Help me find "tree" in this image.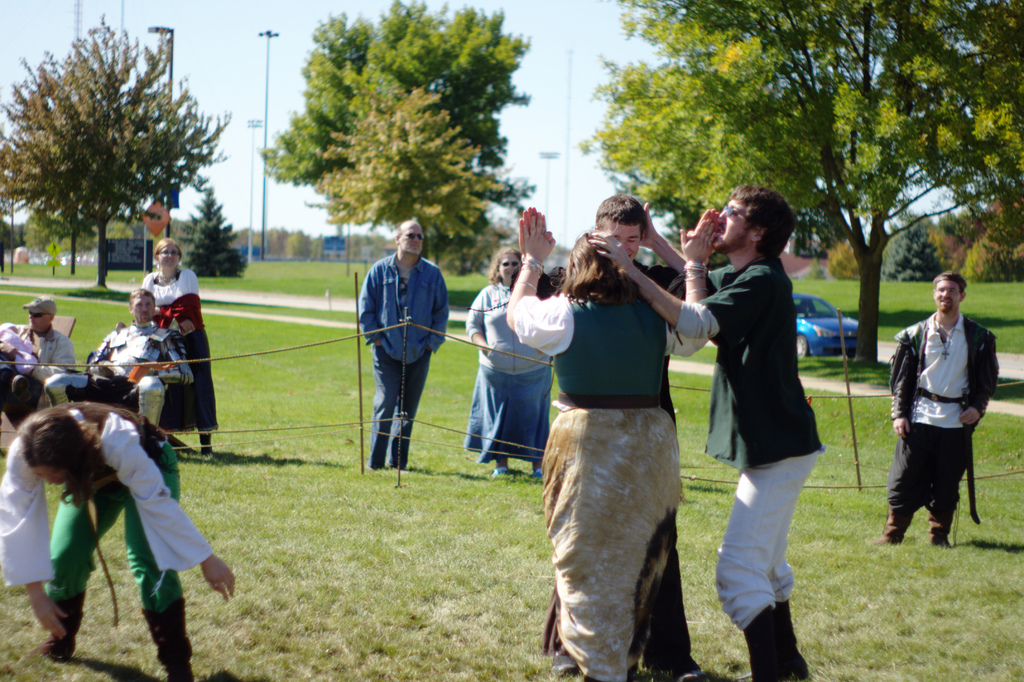
Found it: box(22, 208, 63, 258).
